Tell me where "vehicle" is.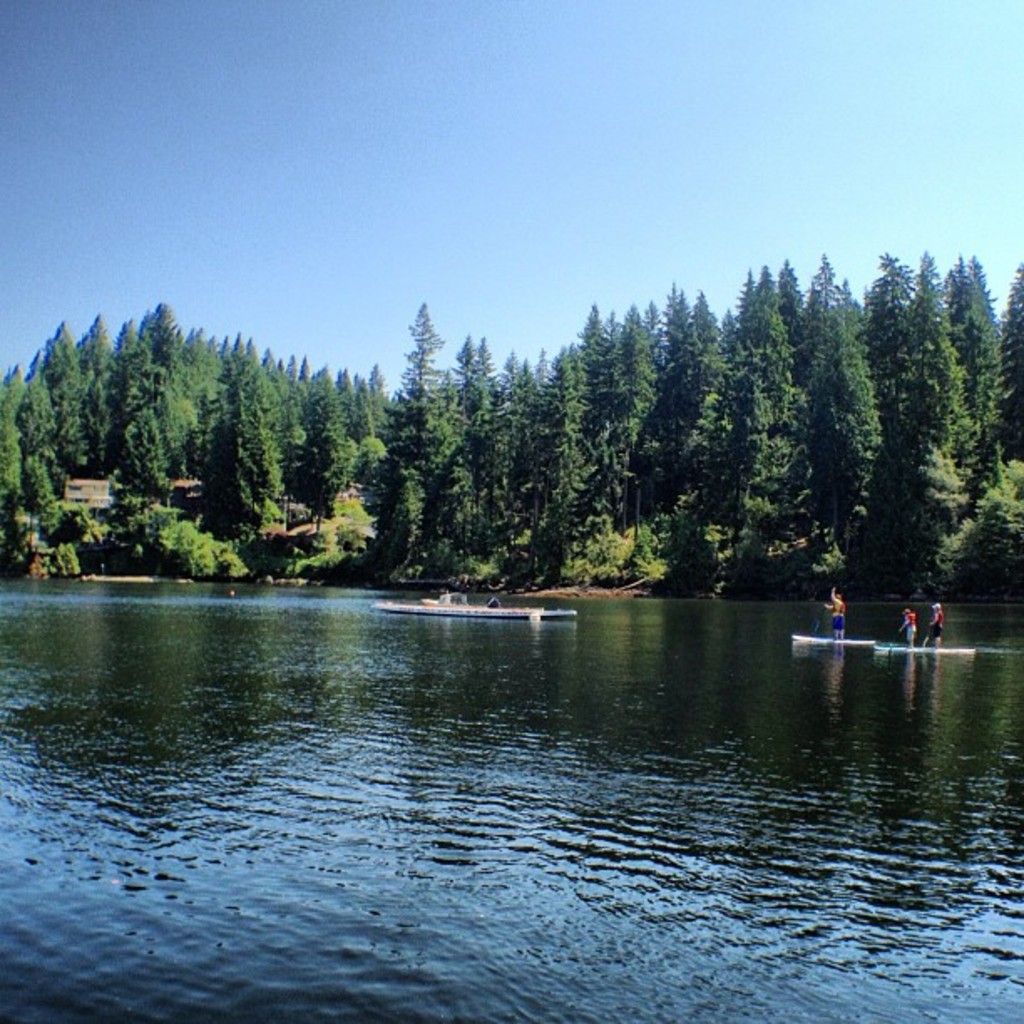
"vehicle" is at bbox(872, 616, 974, 658).
